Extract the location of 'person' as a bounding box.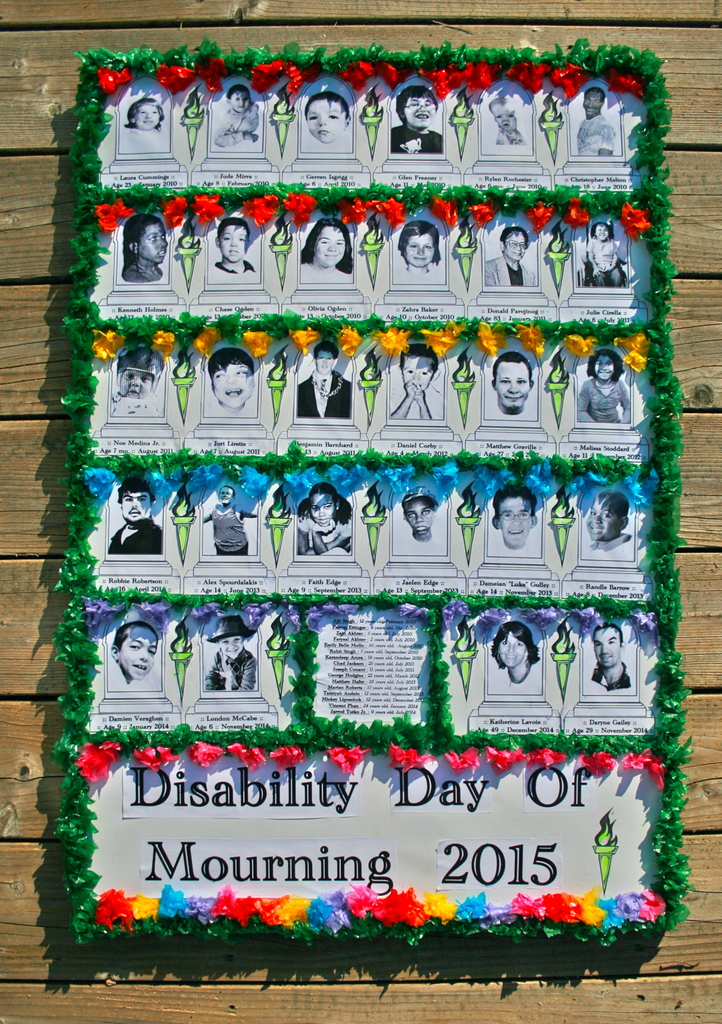
x1=101 y1=622 x2=166 y2=694.
